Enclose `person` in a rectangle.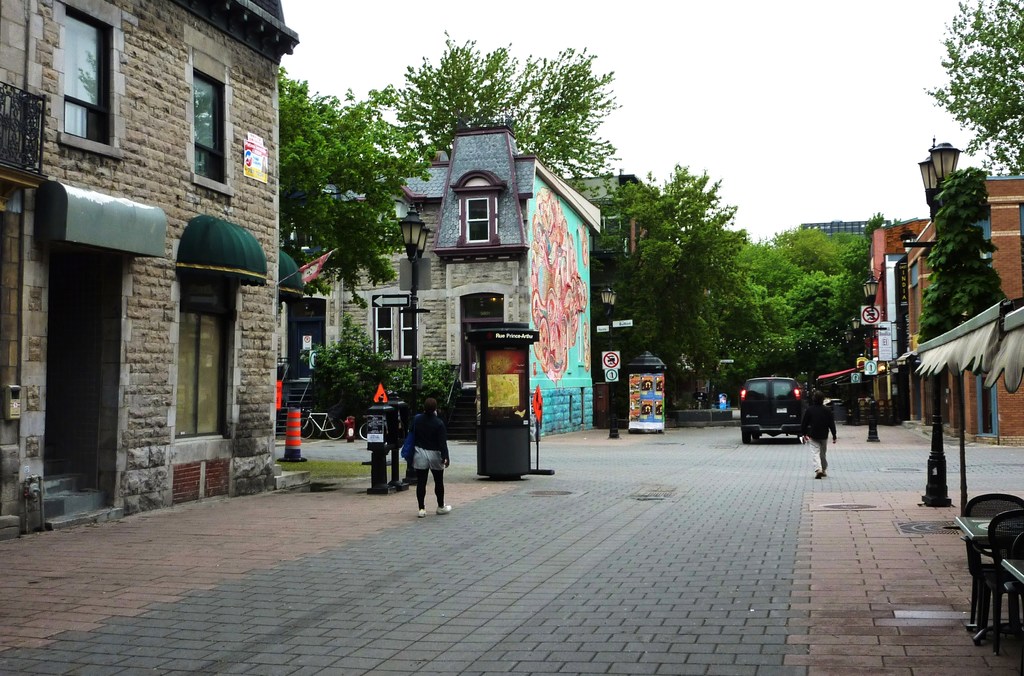
[797,392,837,484].
